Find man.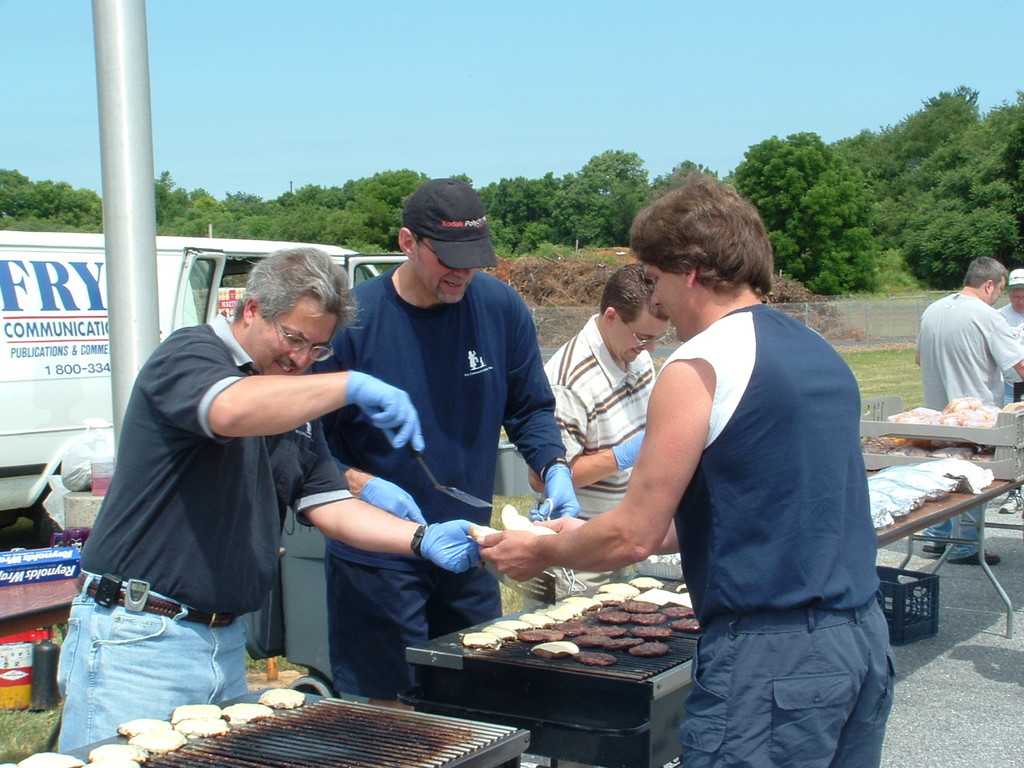
[x1=997, y1=267, x2=1023, y2=407].
